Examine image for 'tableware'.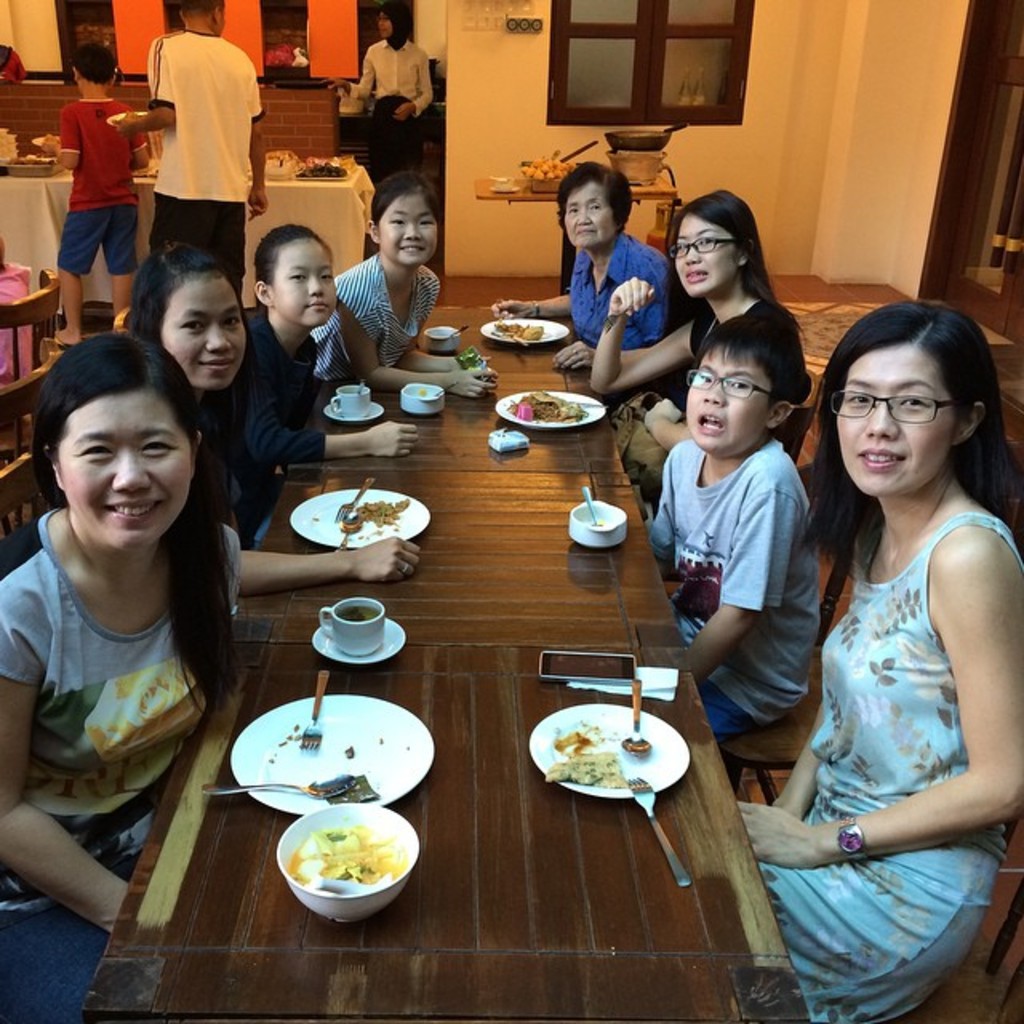
Examination result: x1=301, y1=664, x2=328, y2=750.
